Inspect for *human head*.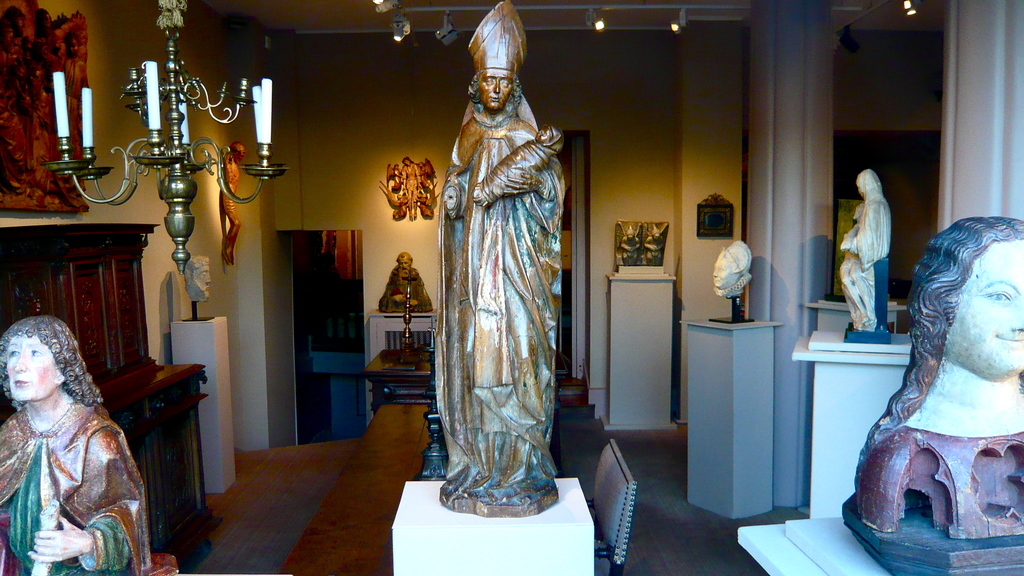
Inspection: region(712, 240, 753, 287).
